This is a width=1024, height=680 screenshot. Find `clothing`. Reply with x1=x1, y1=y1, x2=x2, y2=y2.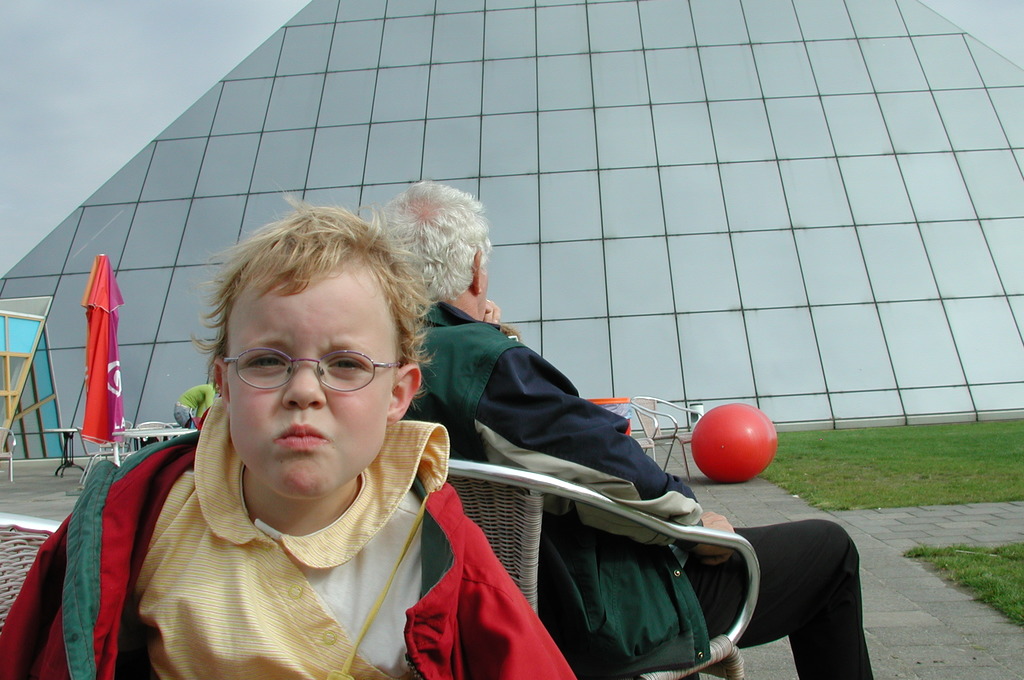
x1=1, y1=394, x2=581, y2=679.
